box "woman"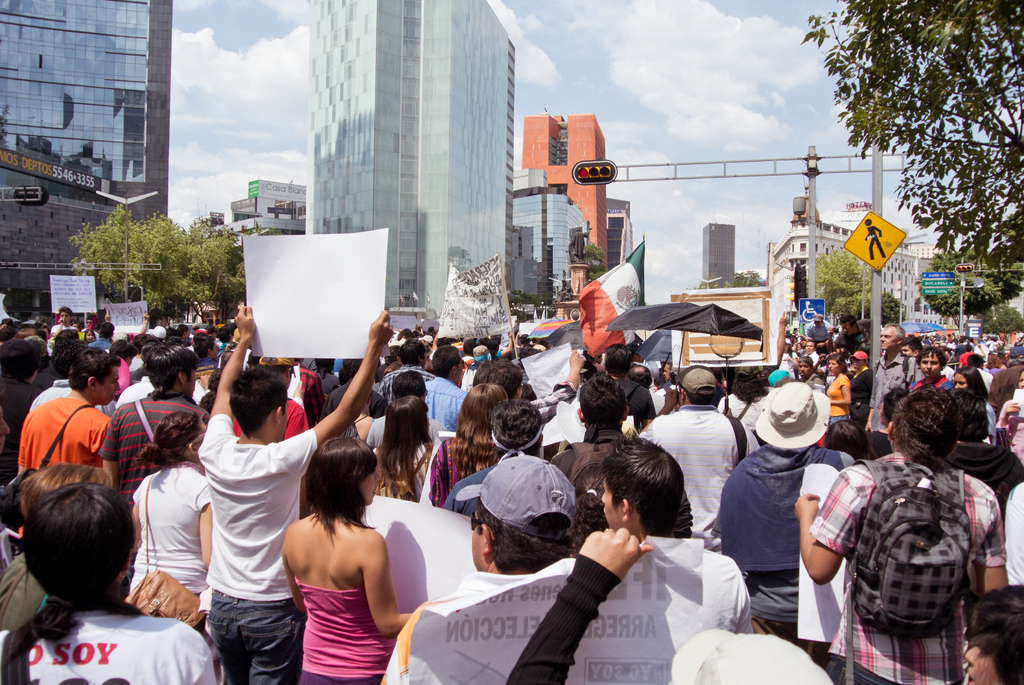
region(367, 394, 439, 497)
